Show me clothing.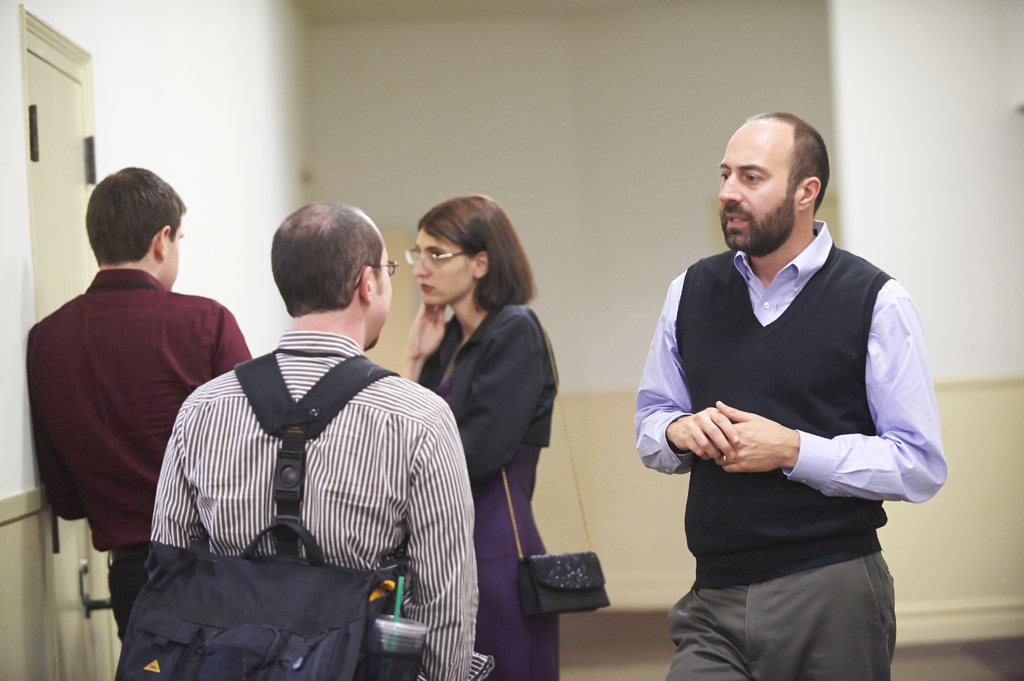
clothing is here: BBox(24, 279, 254, 643).
